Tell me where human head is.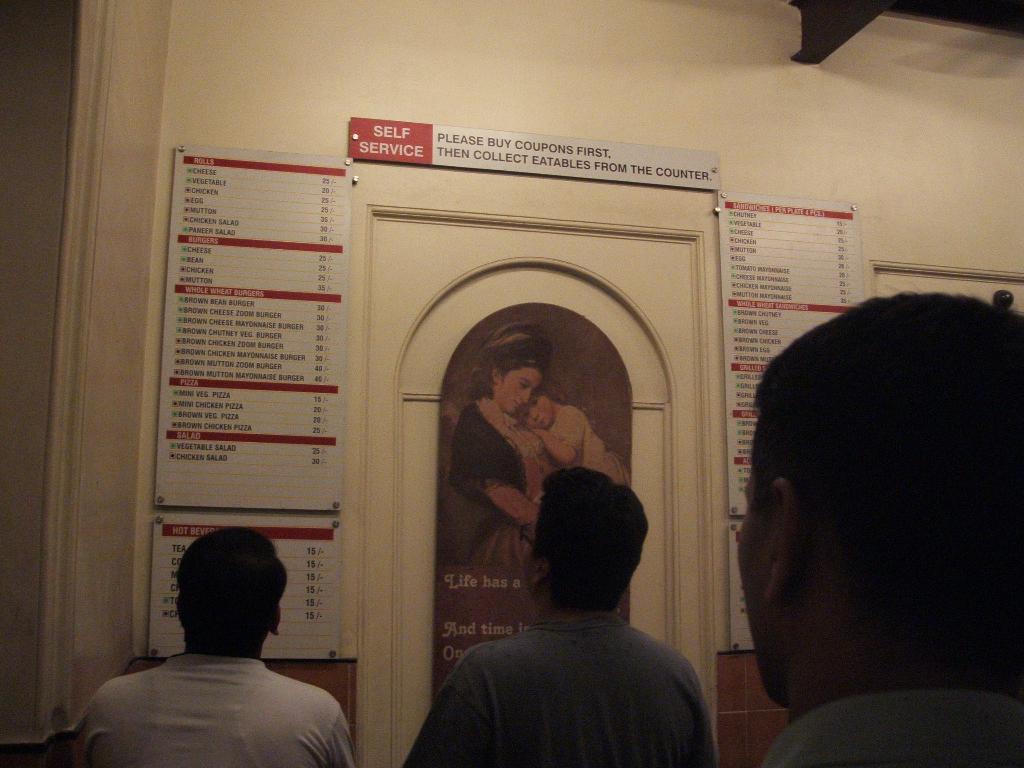
human head is at box=[172, 531, 286, 653].
